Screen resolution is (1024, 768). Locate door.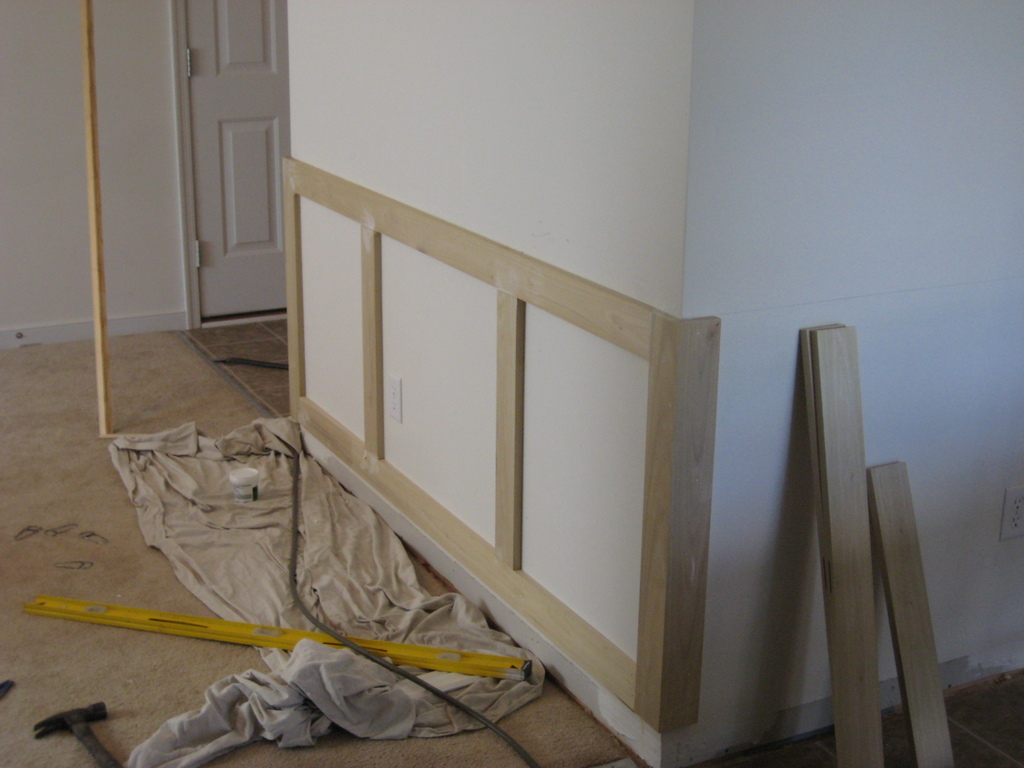
rect(181, 0, 290, 314).
